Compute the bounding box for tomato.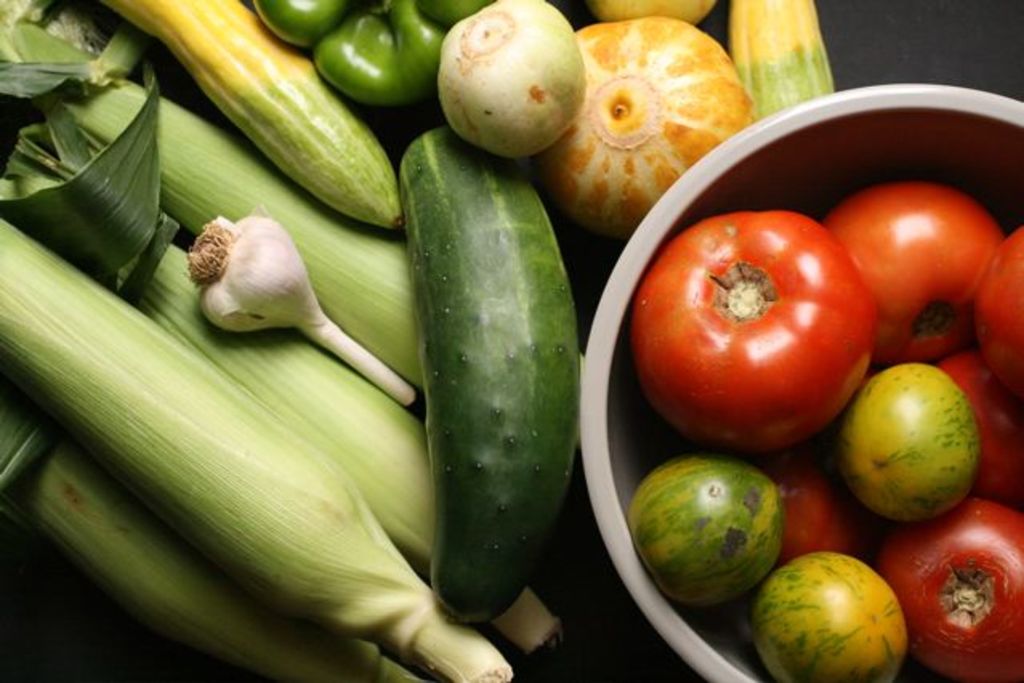
crop(968, 223, 1022, 406).
